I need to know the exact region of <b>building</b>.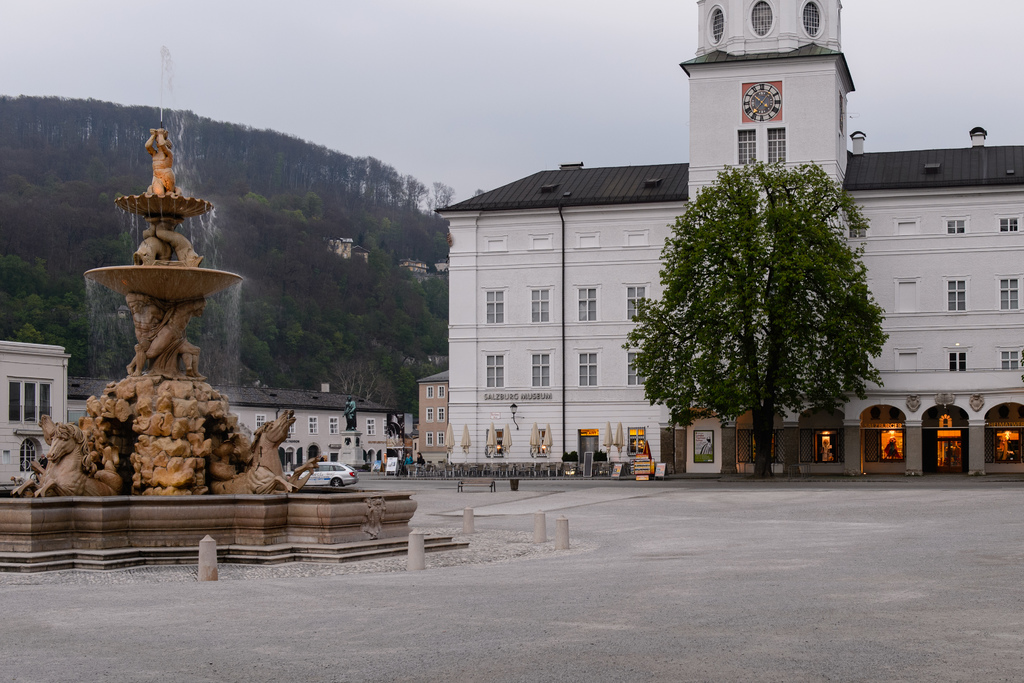
Region: 397/257/428/277.
